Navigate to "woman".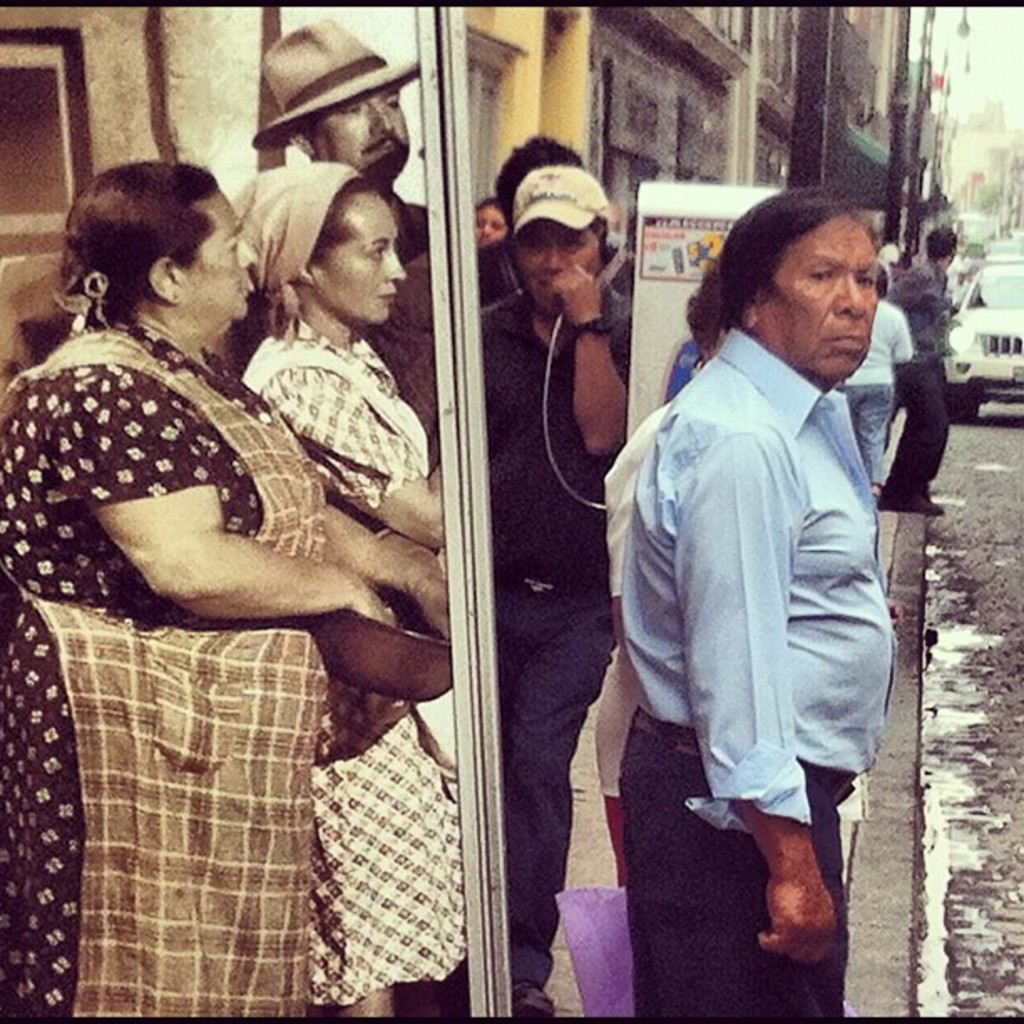
Navigation target: (0,149,443,1017).
